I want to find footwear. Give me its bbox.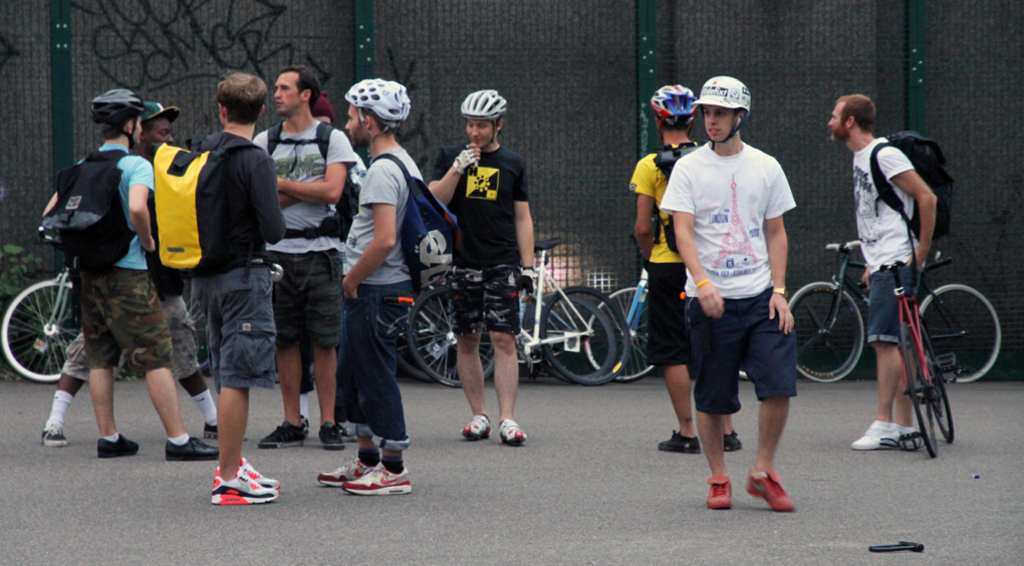
[461,412,495,441].
